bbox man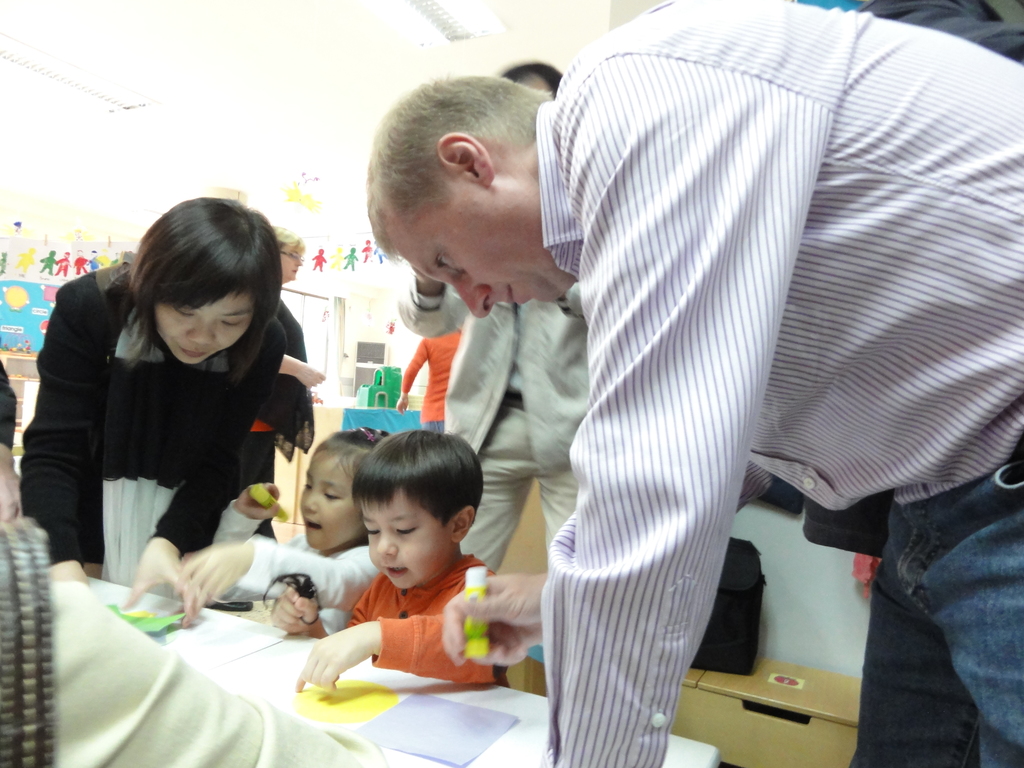
358/0/1023/767
